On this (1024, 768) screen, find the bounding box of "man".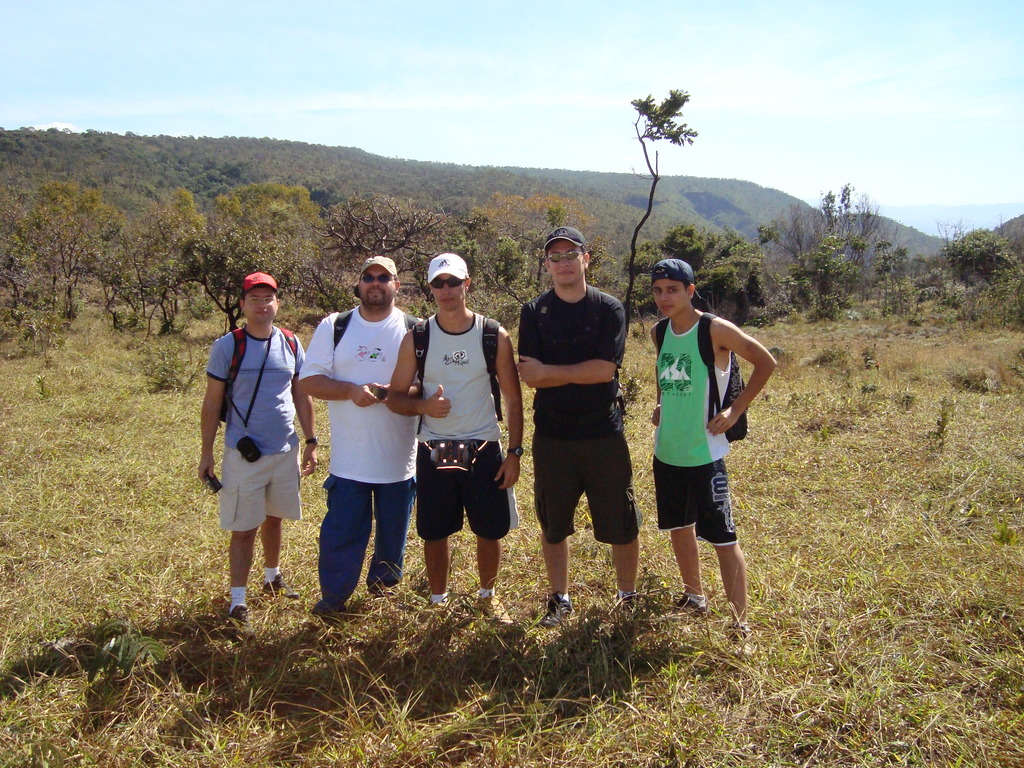
Bounding box: bbox=[196, 272, 320, 636].
